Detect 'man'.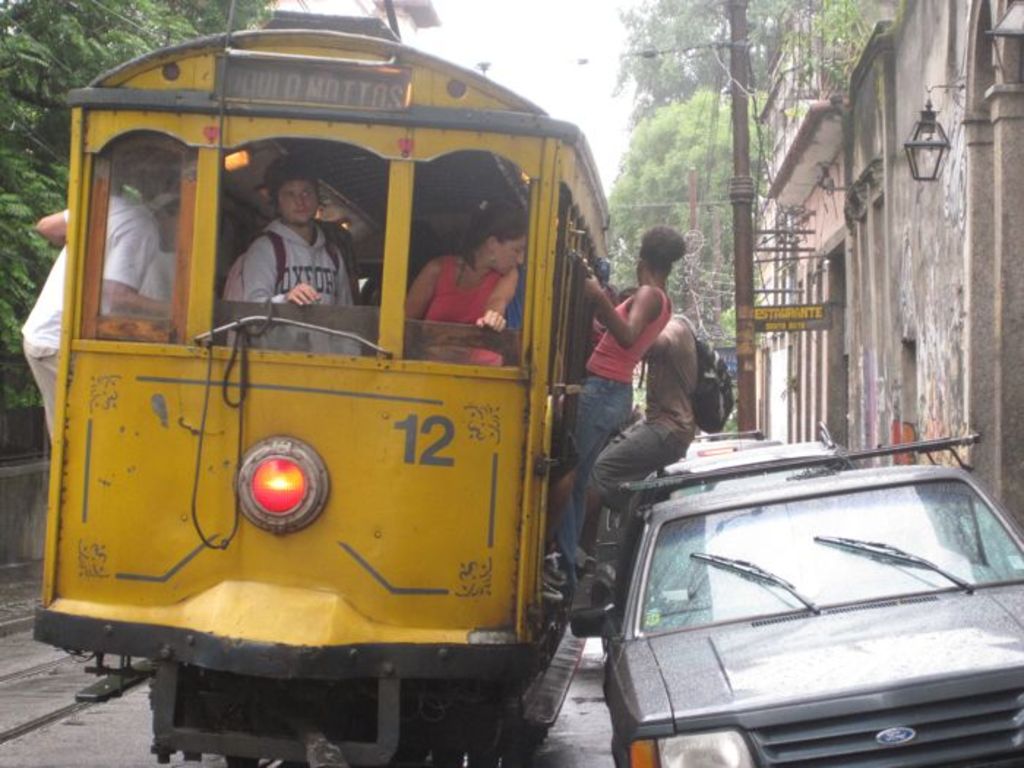
Detected at (217, 149, 373, 361).
